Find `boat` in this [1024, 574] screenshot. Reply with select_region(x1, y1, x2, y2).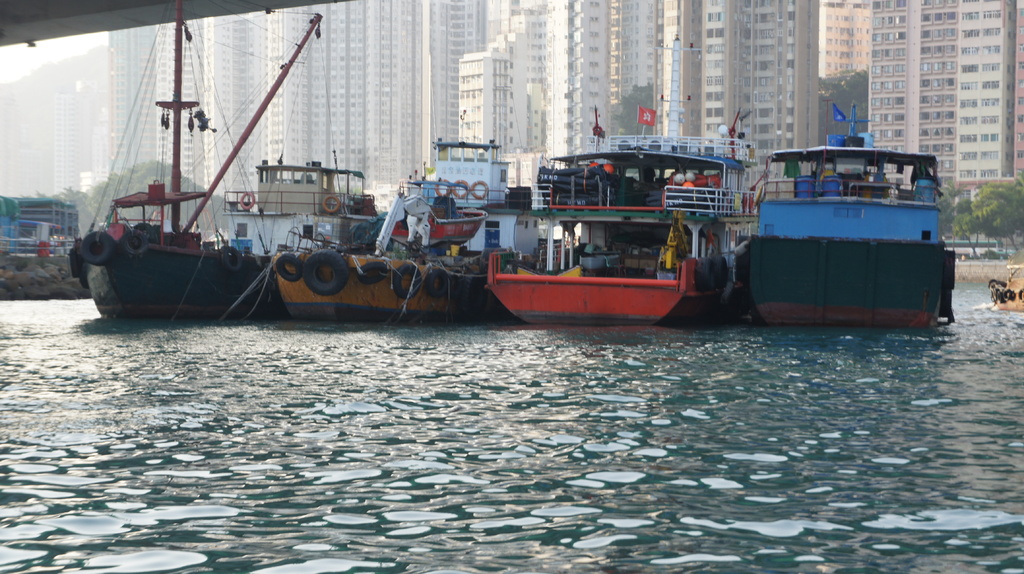
select_region(264, 133, 535, 323).
